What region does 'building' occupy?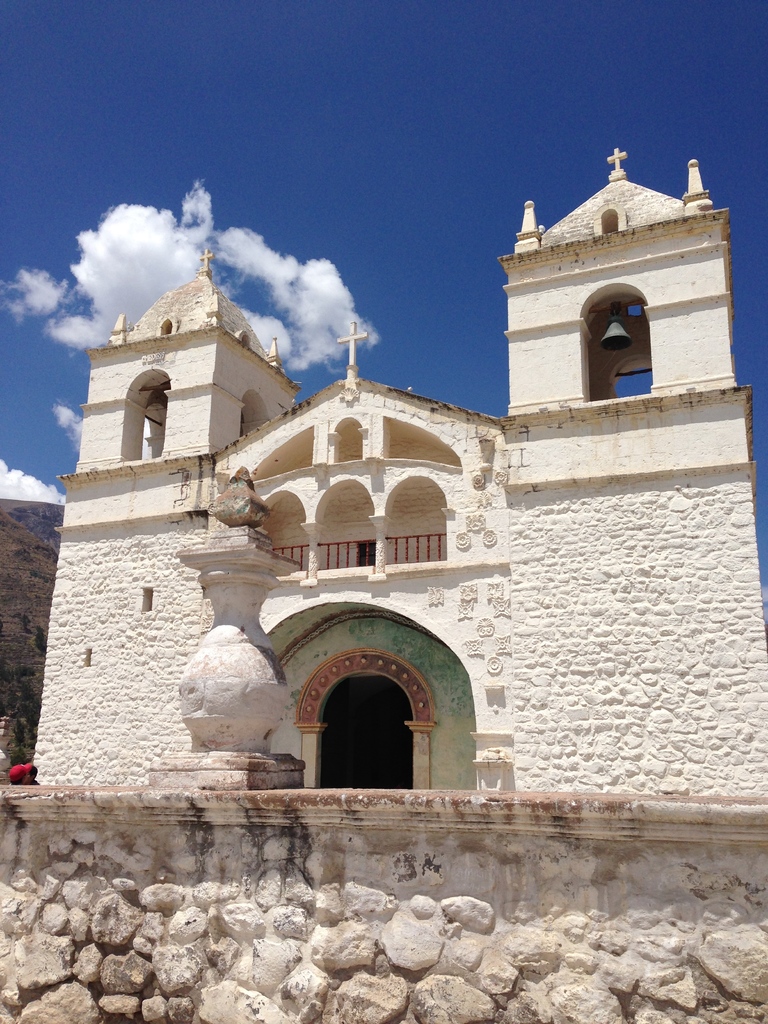
l=25, t=142, r=767, b=796.
